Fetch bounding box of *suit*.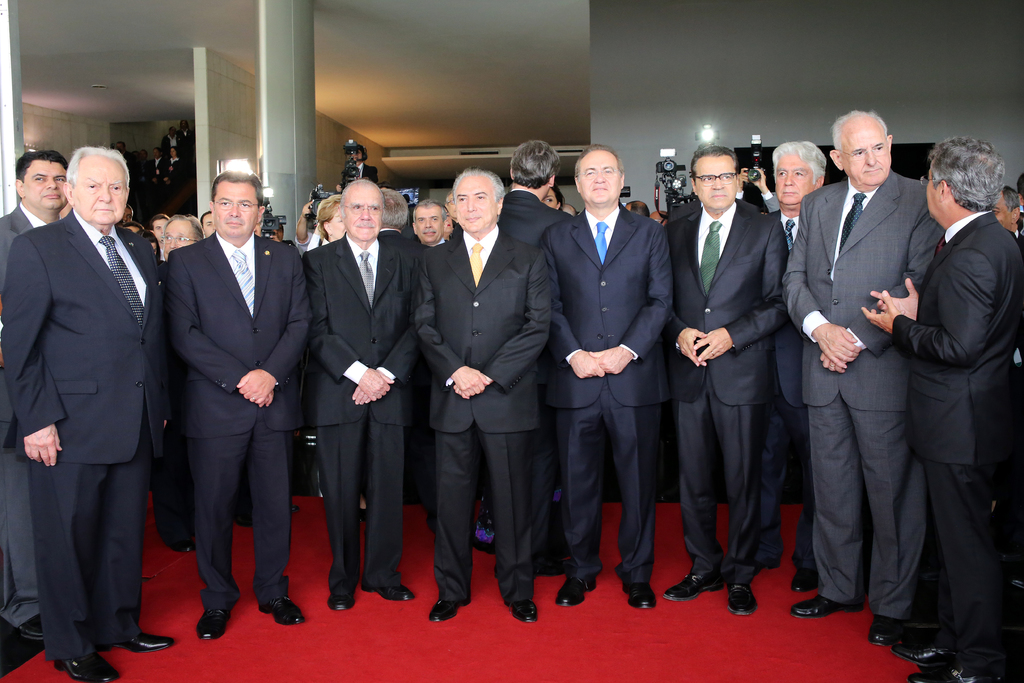
Bbox: select_region(0, 212, 163, 661).
